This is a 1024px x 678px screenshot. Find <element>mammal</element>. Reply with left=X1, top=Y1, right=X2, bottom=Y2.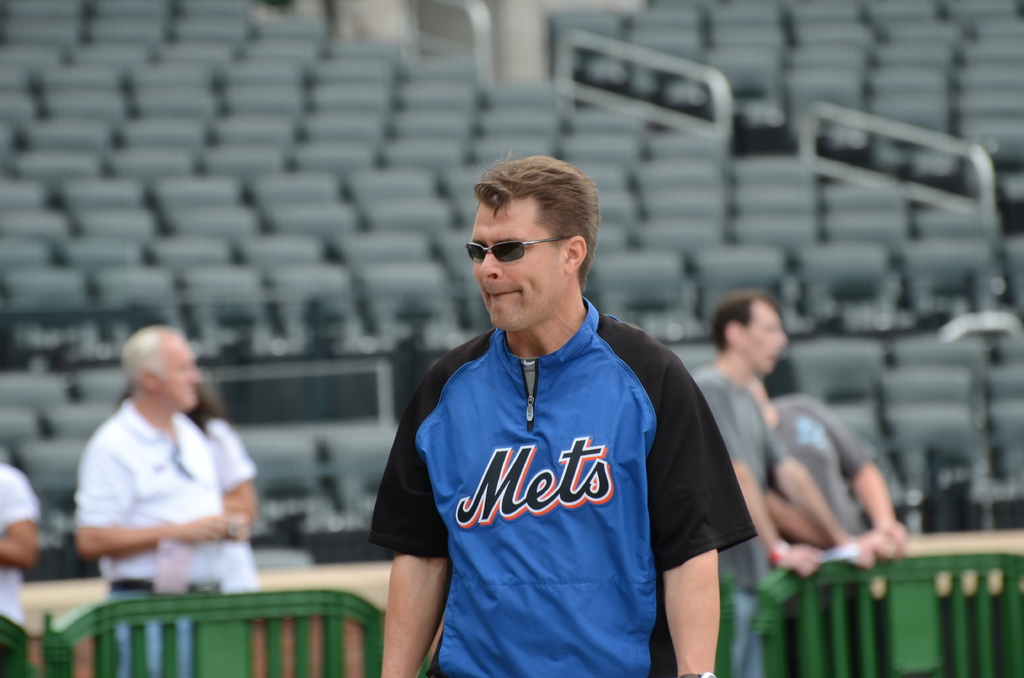
left=760, top=394, right=924, bottom=567.
